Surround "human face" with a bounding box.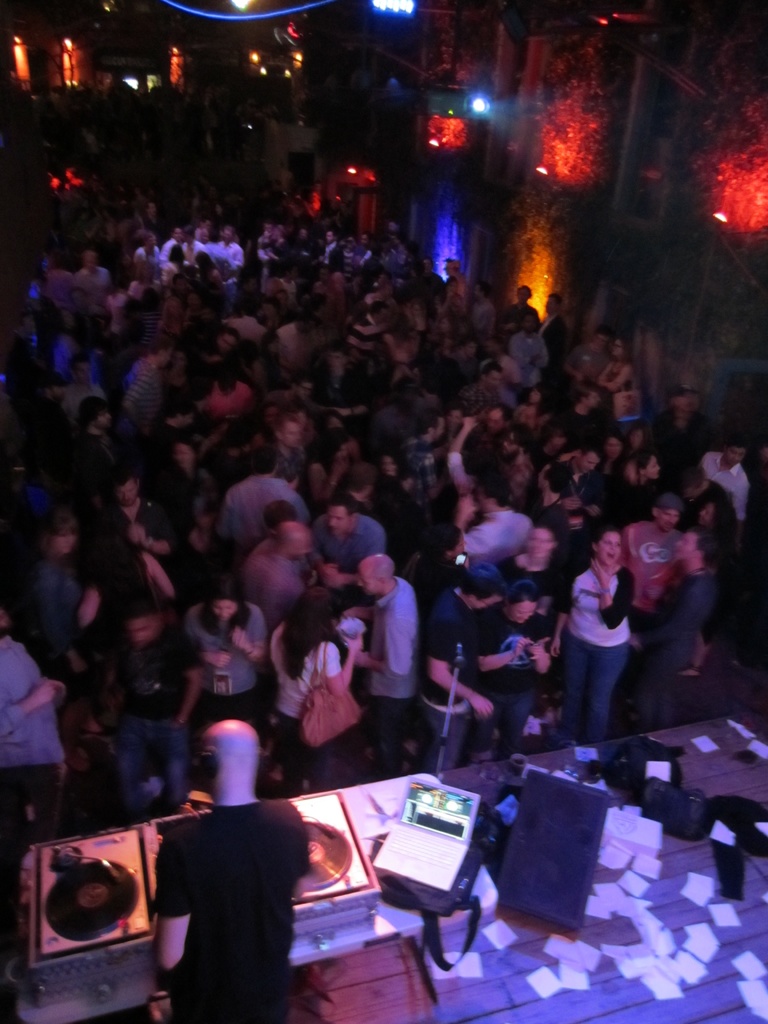
<bbox>98, 408, 111, 429</bbox>.
